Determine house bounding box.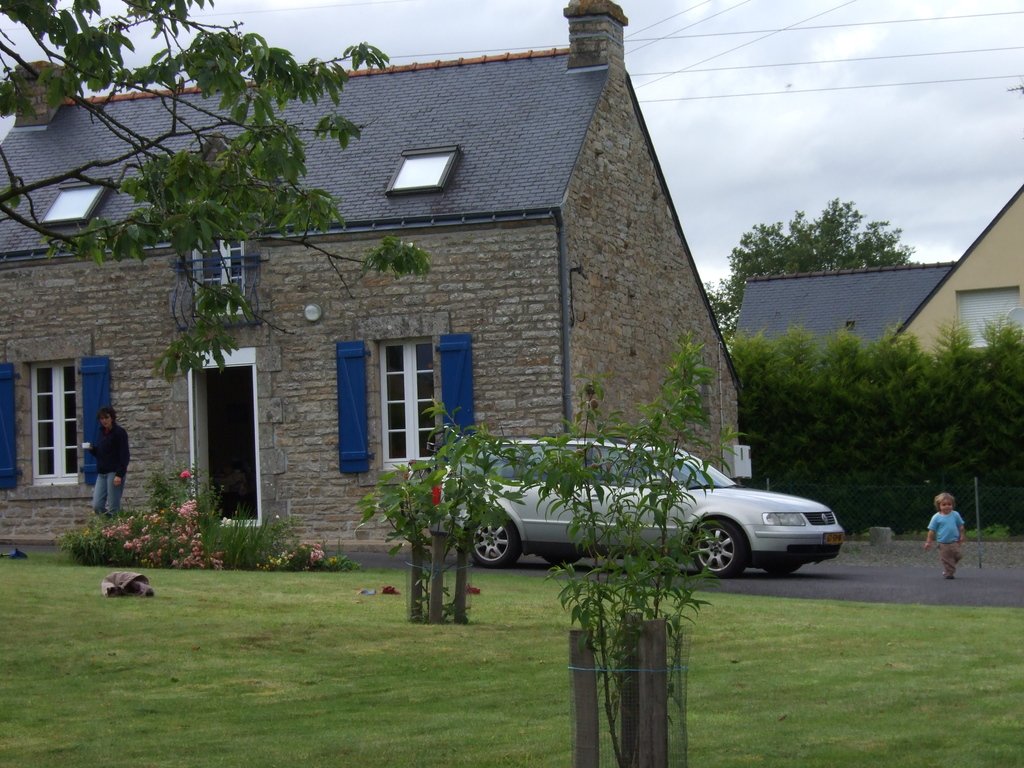
Determined: 69/28/765/605.
